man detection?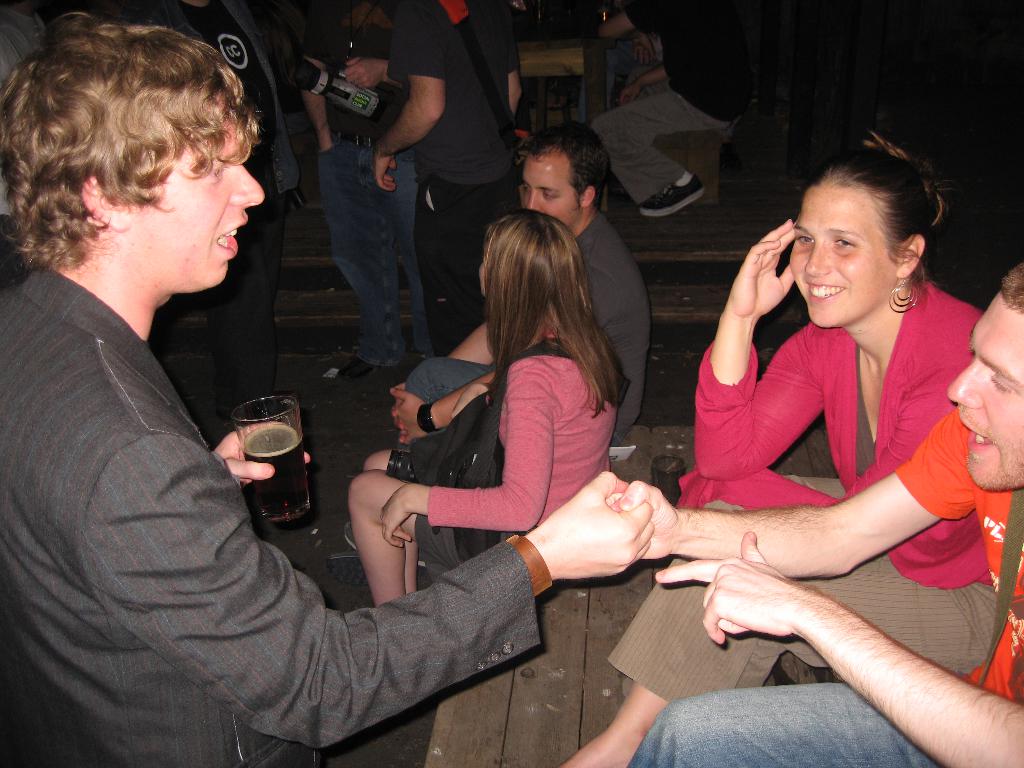
x1=300 y1=0 x2=420 y2=380
